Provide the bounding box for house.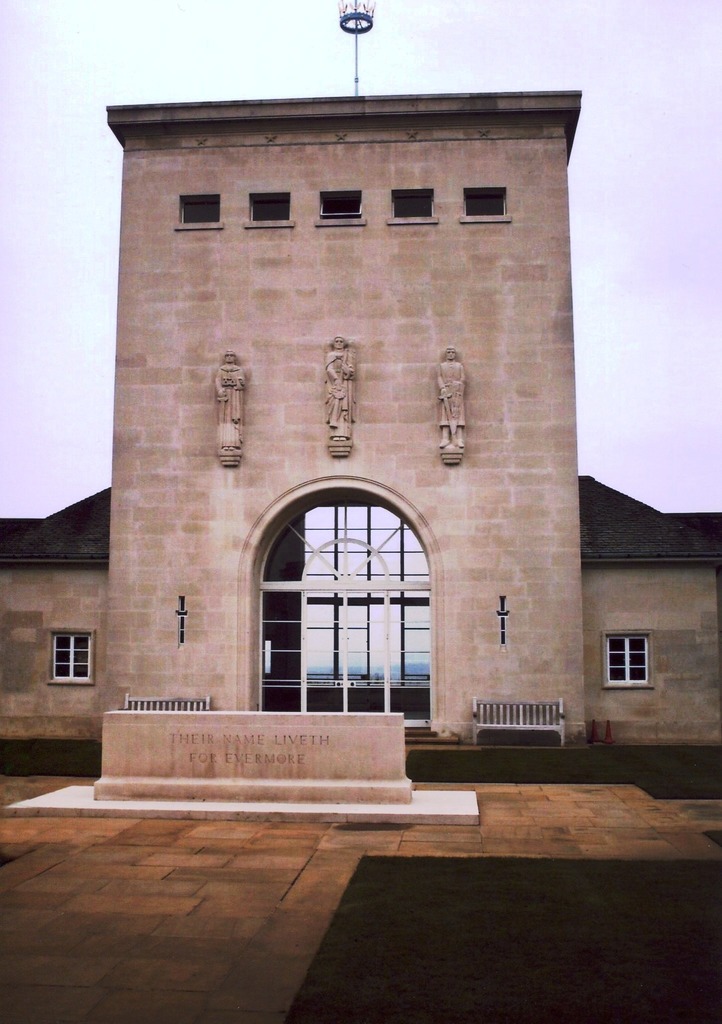
box=[0, 472, 117, 804].
